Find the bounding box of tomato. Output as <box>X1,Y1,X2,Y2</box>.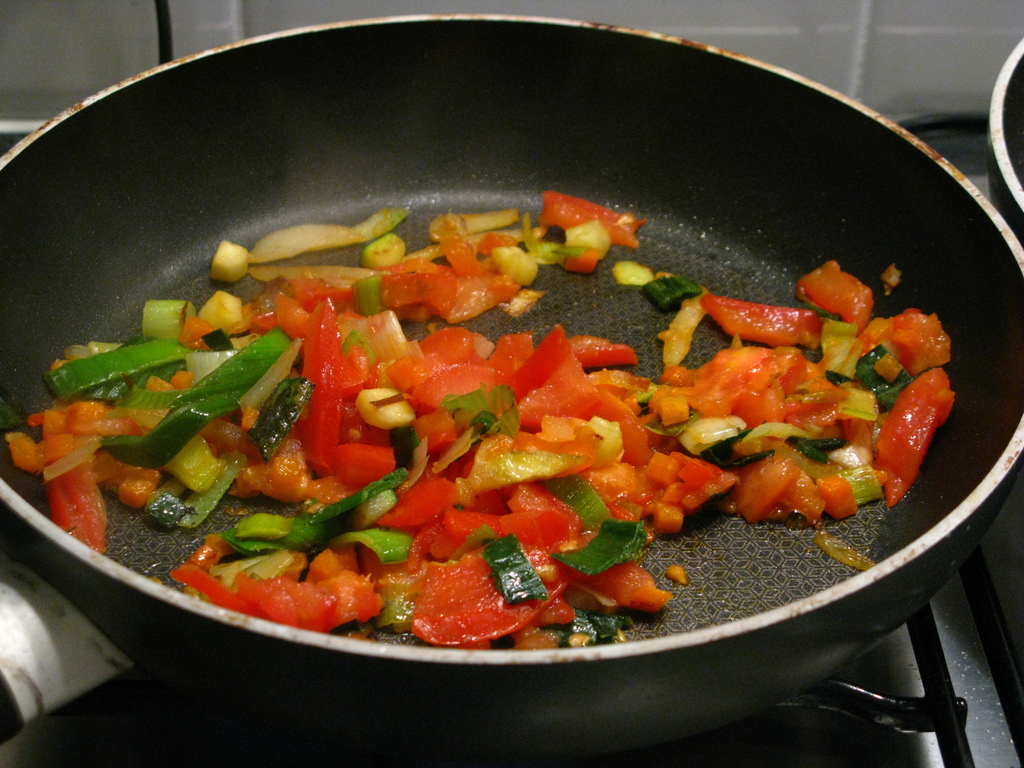
<box>876,366,963,506</box>.
